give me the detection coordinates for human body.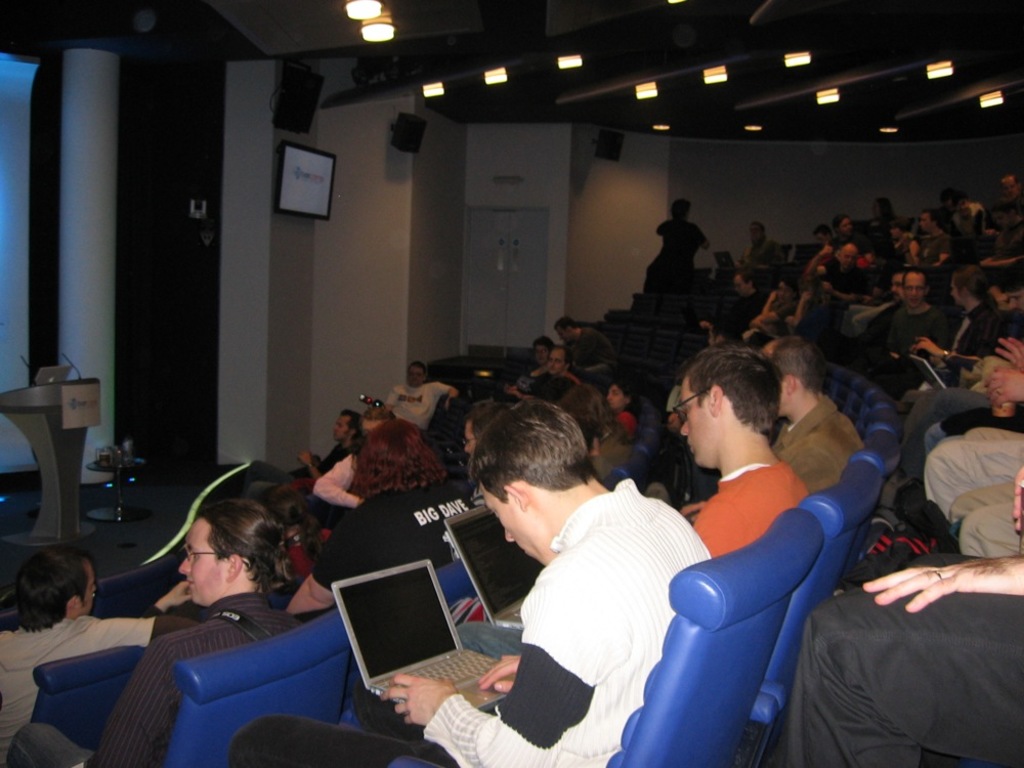
x1=677 y1=345 x2=807 y2=560.
